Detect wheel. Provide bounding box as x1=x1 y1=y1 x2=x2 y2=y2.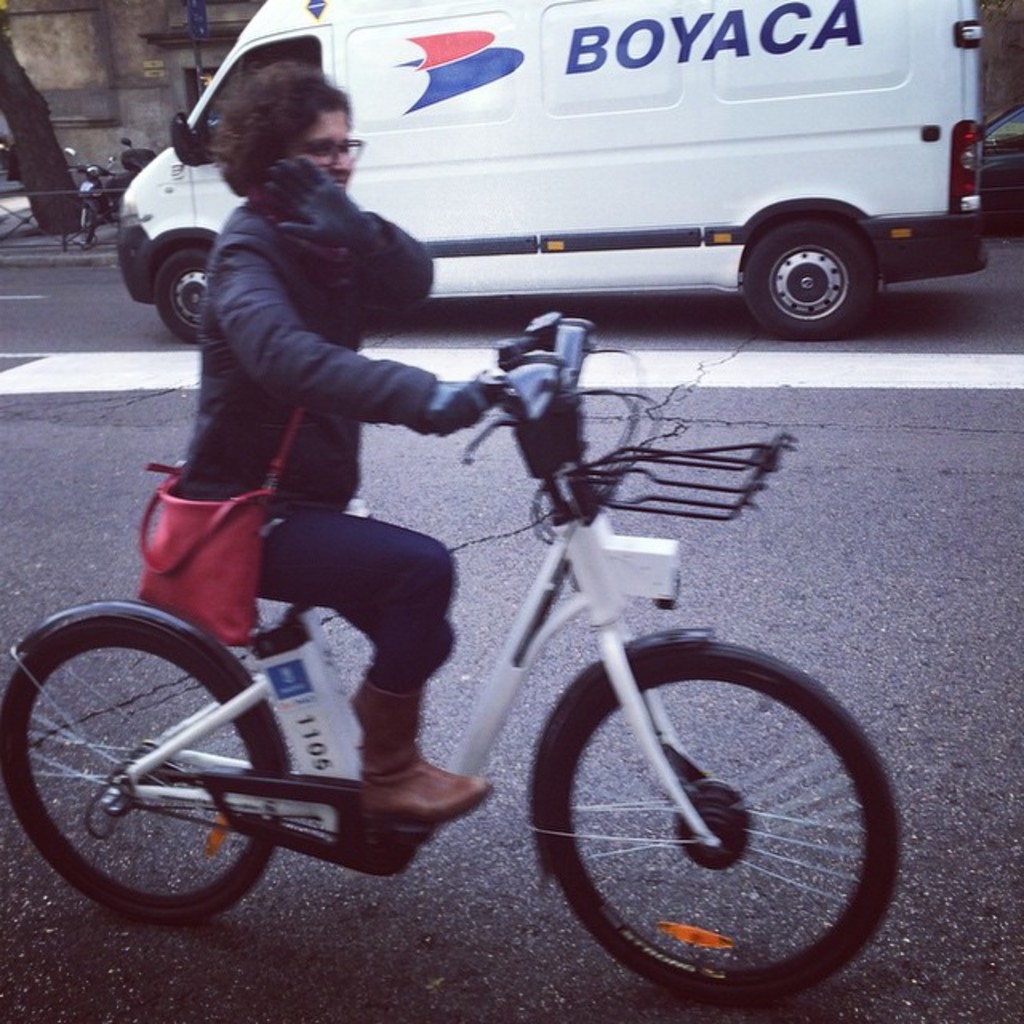
x1=530 y1=638 x2=885 y2=989.
